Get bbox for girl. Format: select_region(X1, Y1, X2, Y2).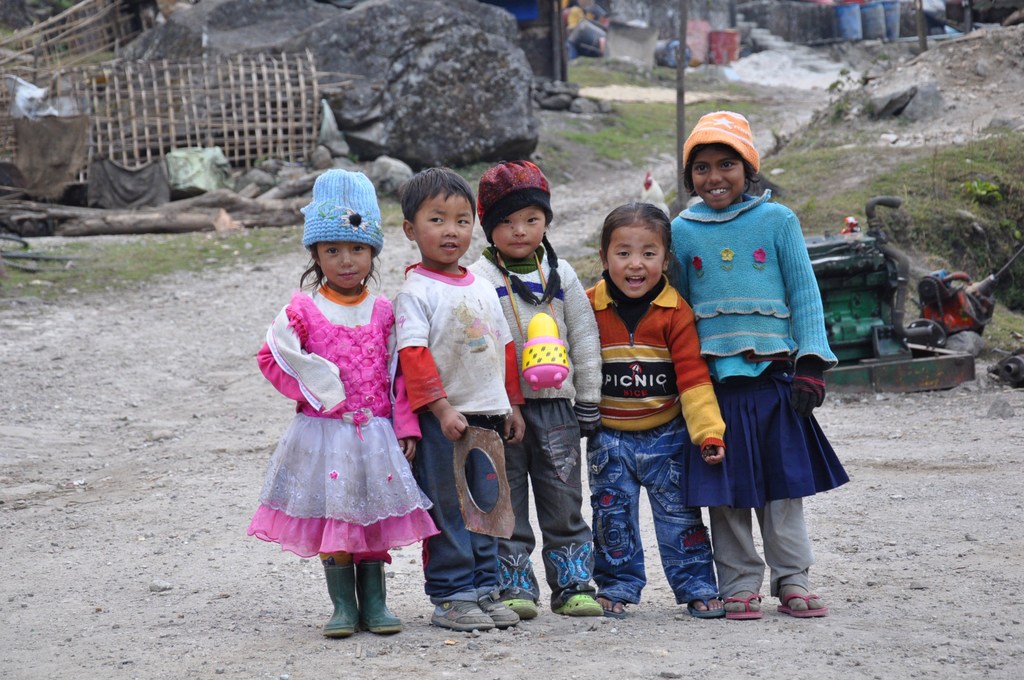
select_region(250, 168, 442, 636).
